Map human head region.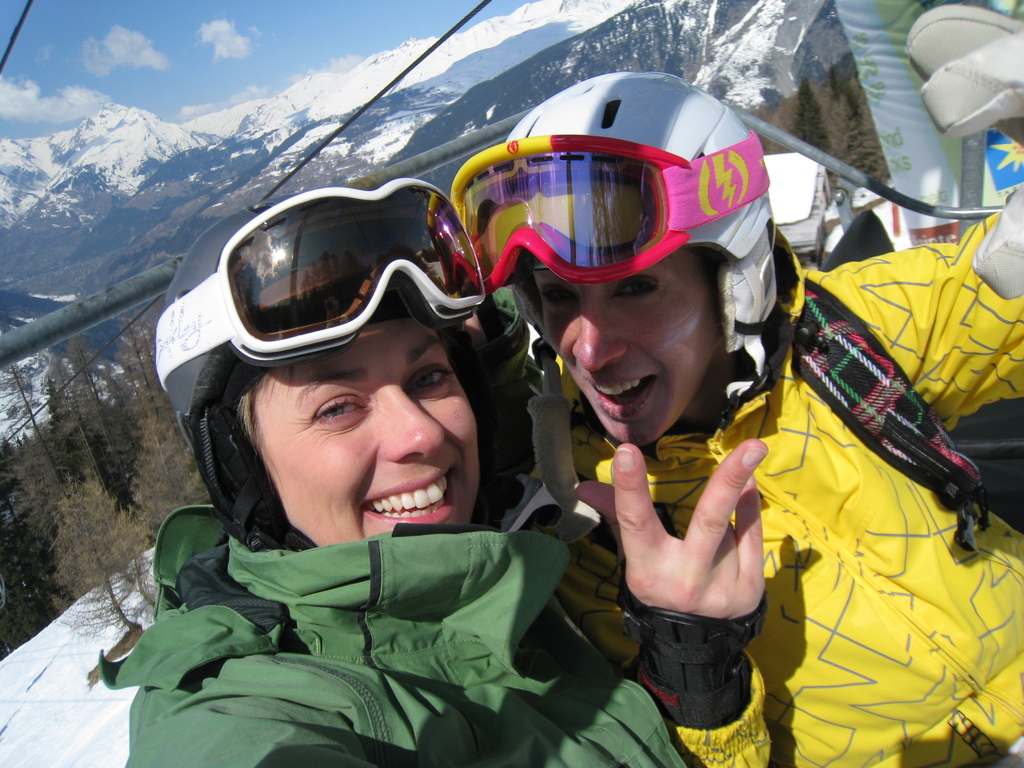
Mapped to [x1=445, y1=74, x2=780, y2=455].
